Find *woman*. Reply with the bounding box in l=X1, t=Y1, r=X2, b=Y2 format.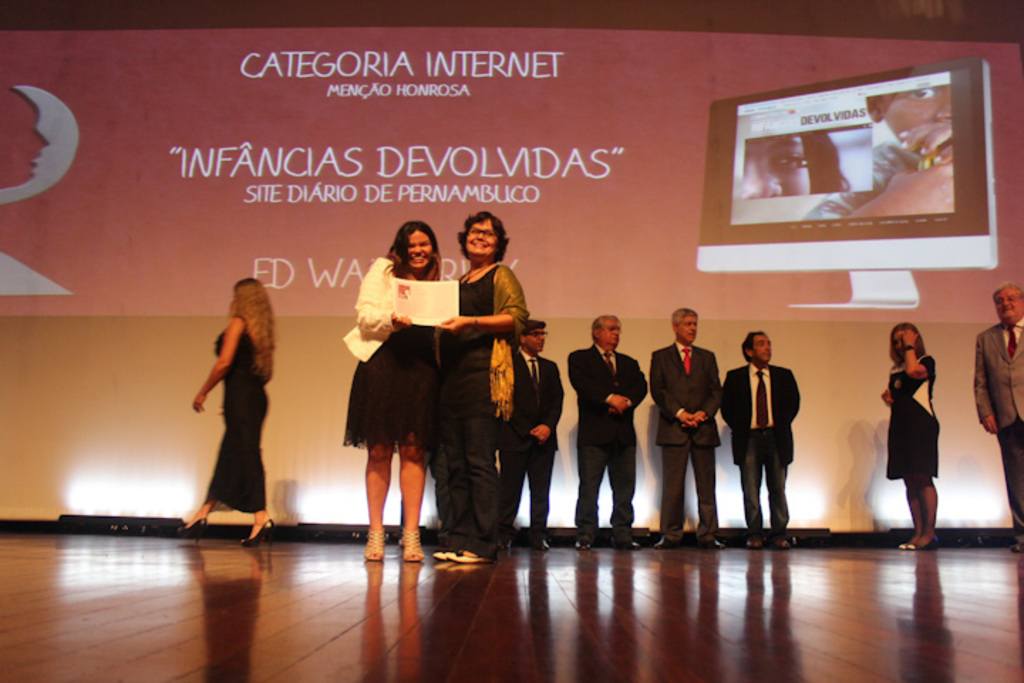
l=437, t=205, r=529, b=569.
